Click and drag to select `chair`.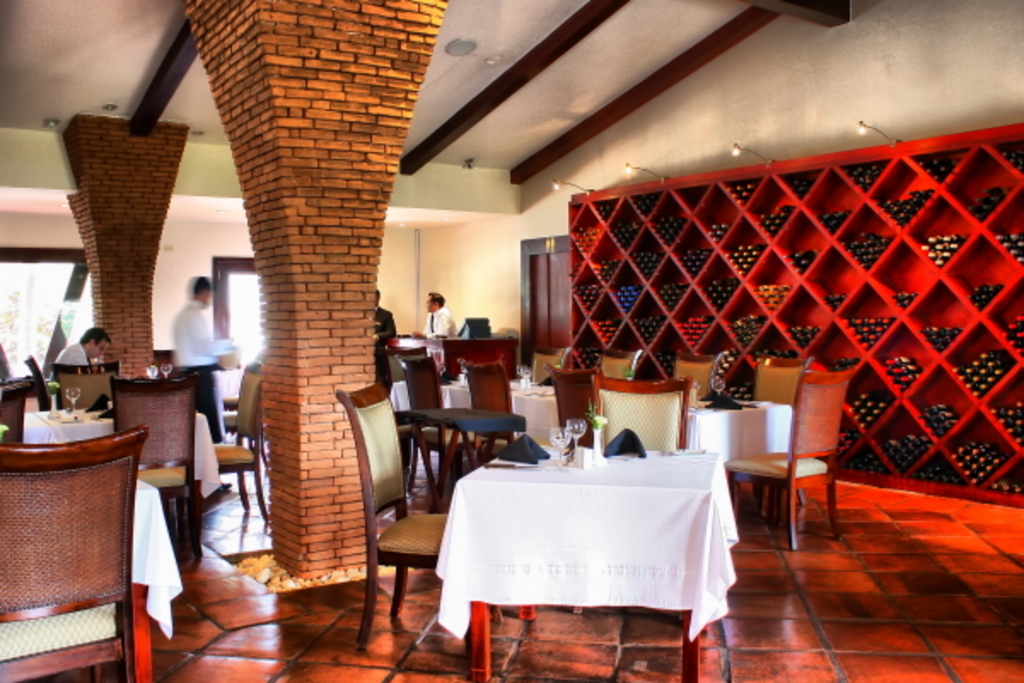
Selection: [2,386,164,681].
